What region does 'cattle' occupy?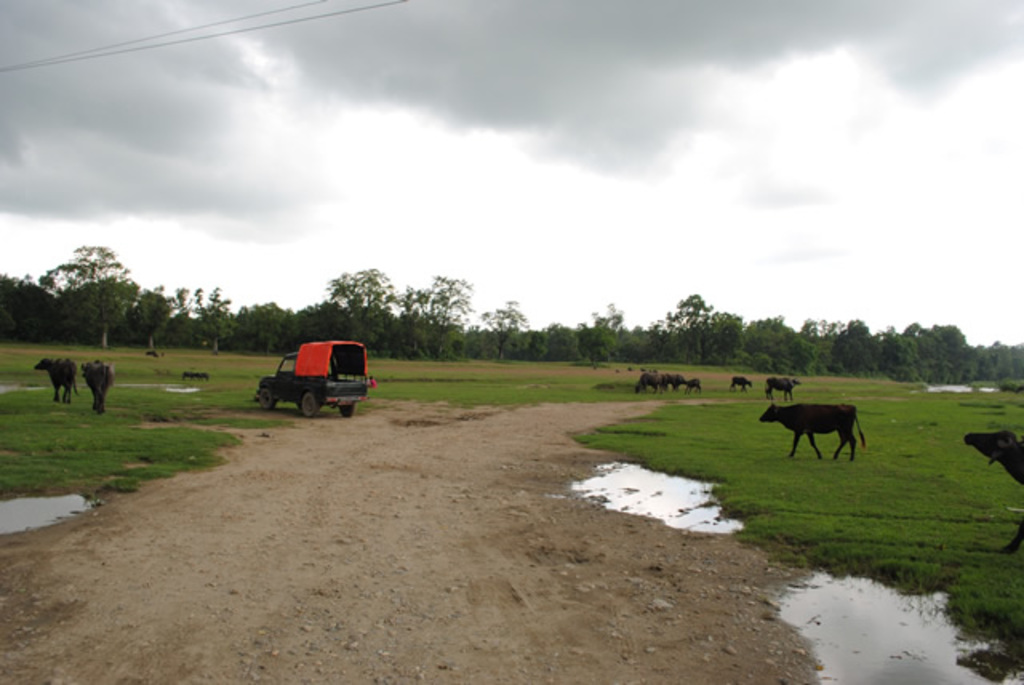
{"x1": 730, "y1": 375, "x2": 750, "y2": 392}.
